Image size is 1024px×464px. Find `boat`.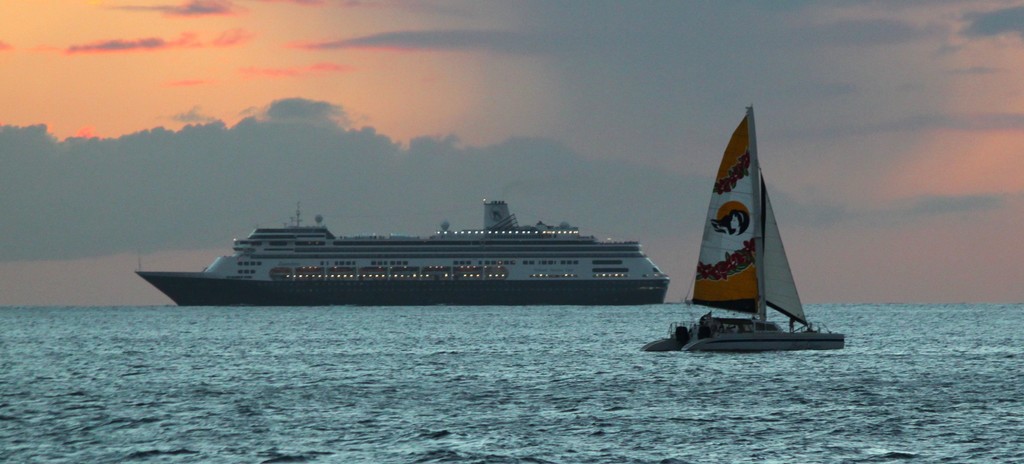
locate(130, 185, 671, 310).
